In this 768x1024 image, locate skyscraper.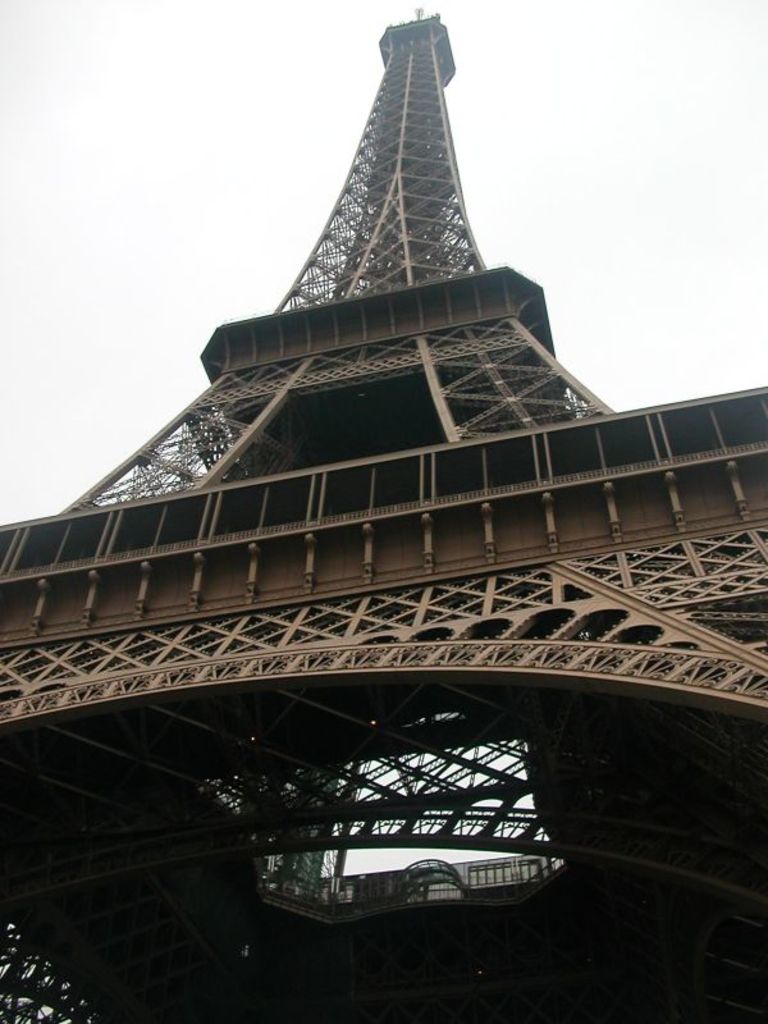
Bounding box: {"left": 0, "top": 15, "right": 767, "bottom": 1023}.
